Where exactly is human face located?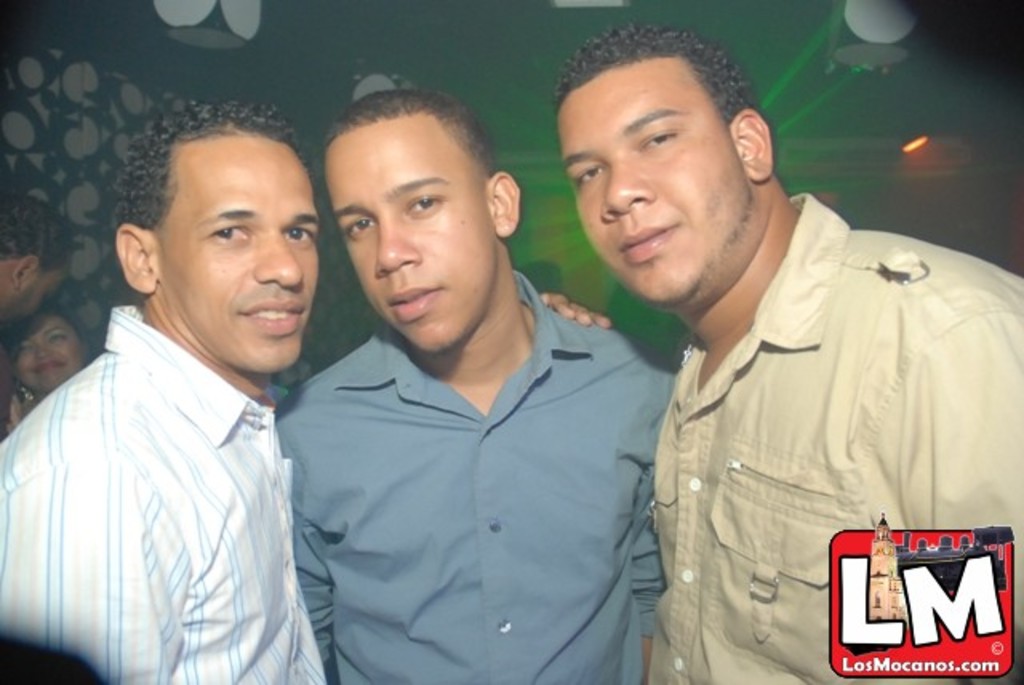
Its bounding box is x1=163 y1=128 x2=325 y2=379.
